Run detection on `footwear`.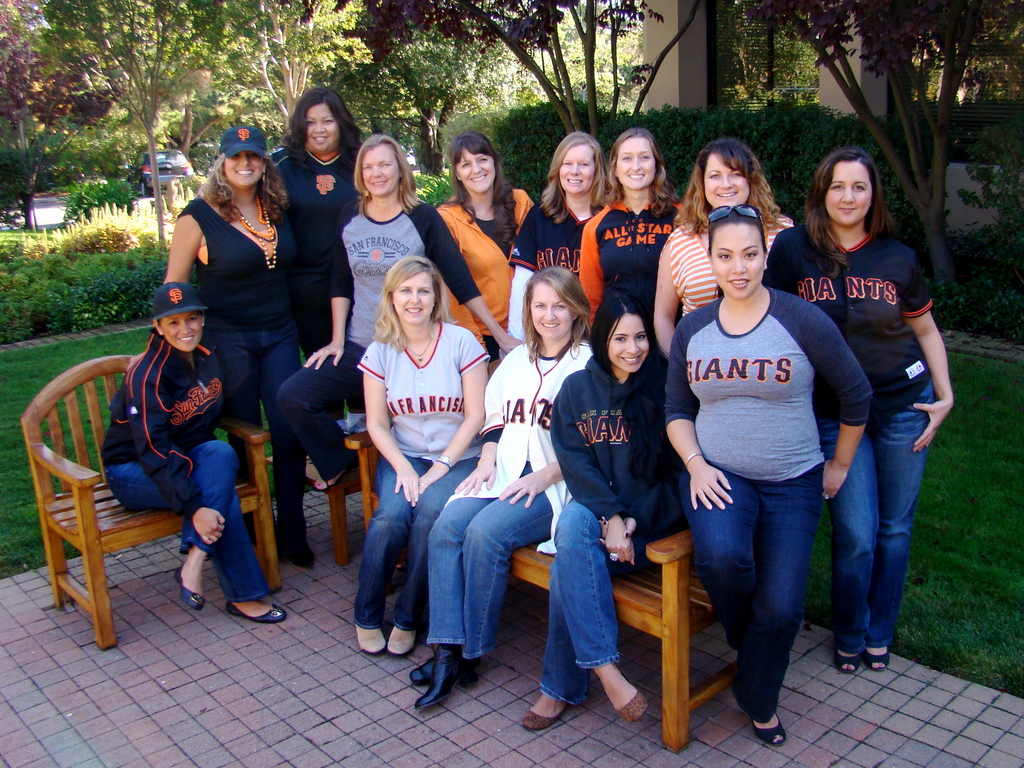
Result: BBox(409, 655, 472, 678).
